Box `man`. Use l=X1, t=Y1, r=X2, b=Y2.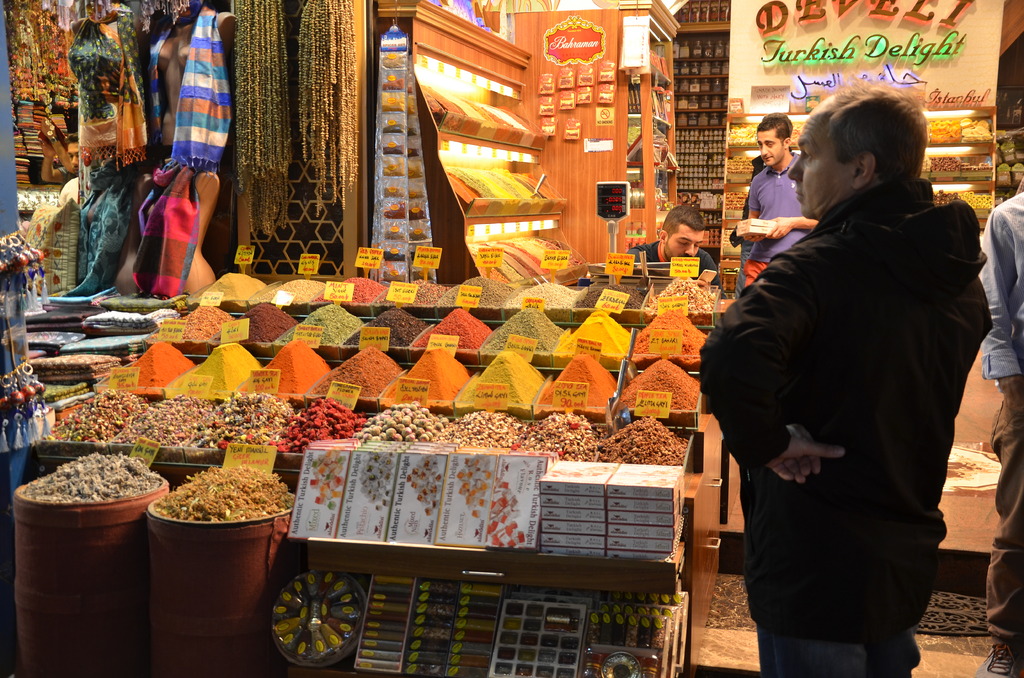
l=982, t=188, r=1023, b=677.
